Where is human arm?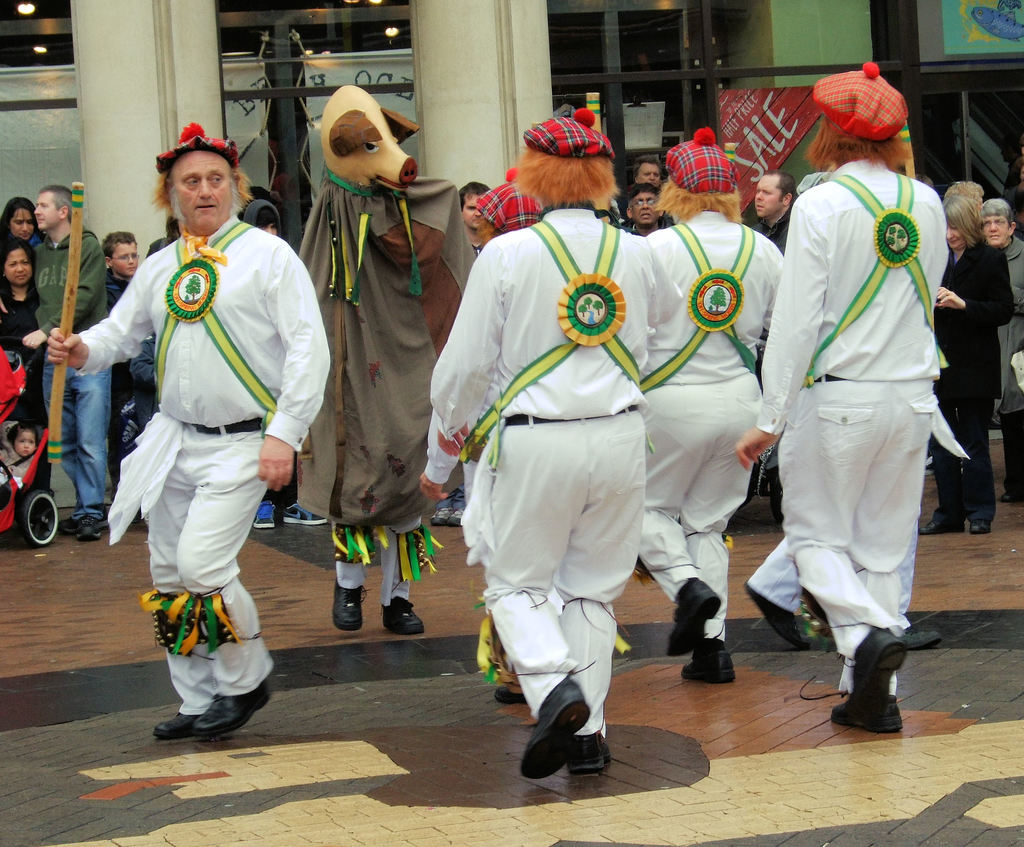
<box>726,195,829,470</box>.
